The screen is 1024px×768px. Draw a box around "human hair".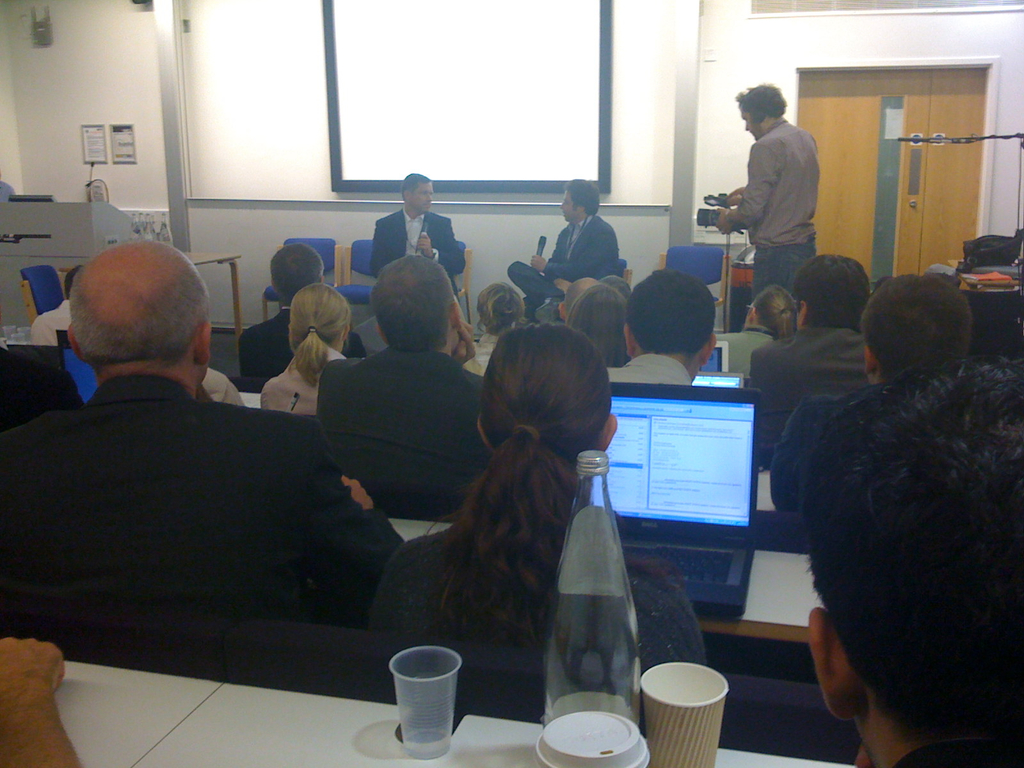
[875, 276, 968, 385].
